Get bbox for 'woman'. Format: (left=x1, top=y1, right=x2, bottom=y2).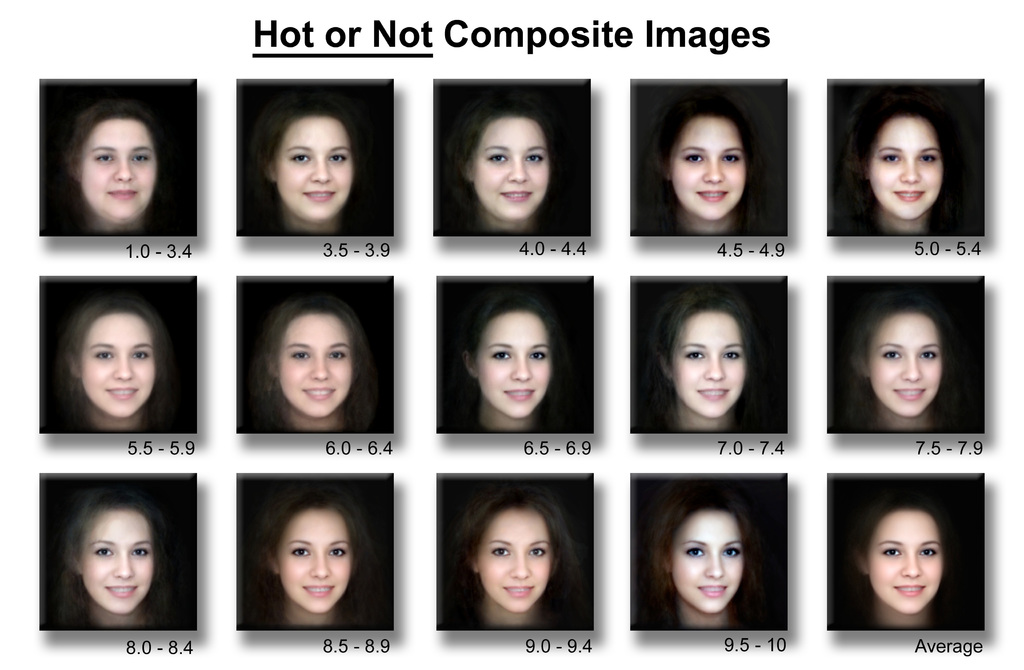
(left=846, top=297, right=945, bottom=429).
